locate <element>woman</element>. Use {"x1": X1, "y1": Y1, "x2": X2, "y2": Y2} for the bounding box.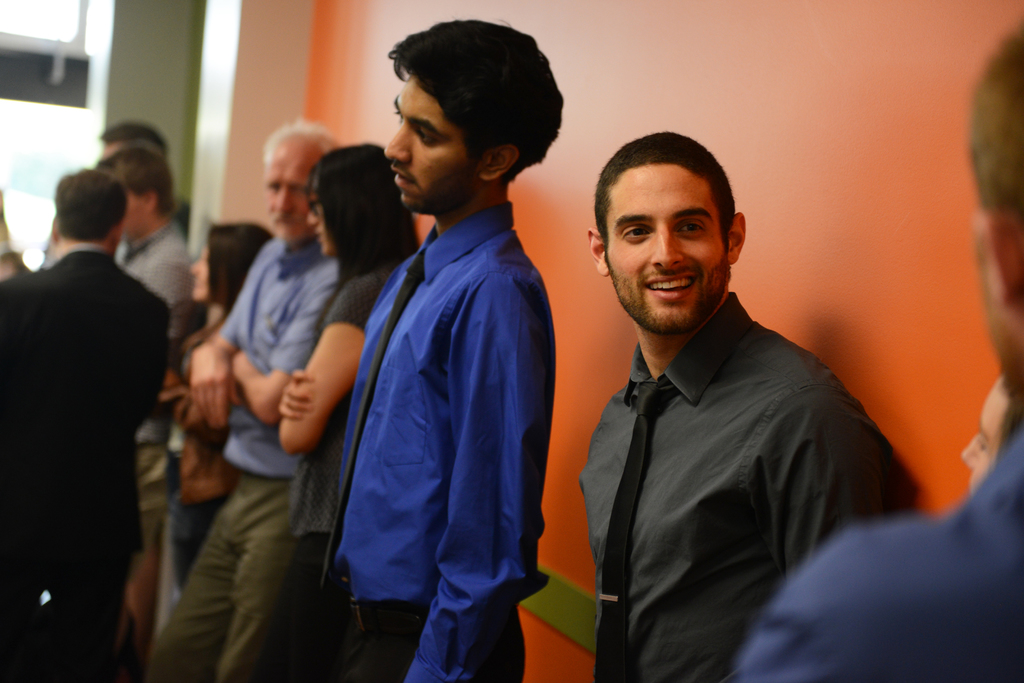
{"x1": 254, "y1": 143, "x2": 423, "y2": 679}.
